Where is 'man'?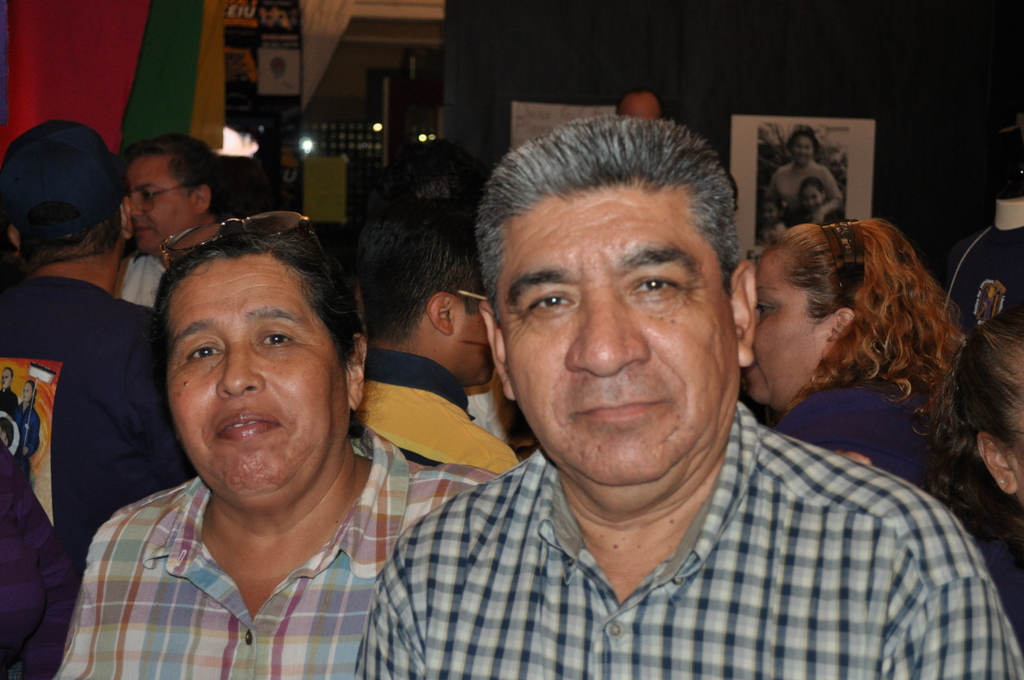
(x1=351, y1=198, x2=515, y2=482).
